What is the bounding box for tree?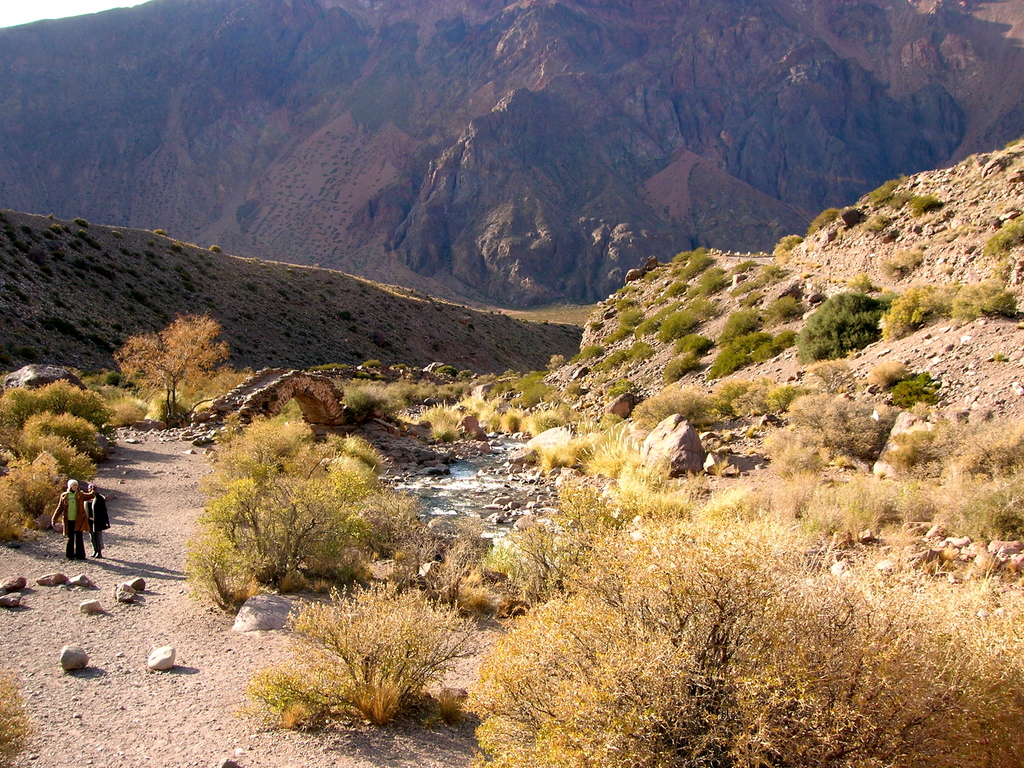
pyautogui.locateOnScreen(479, 514, 1023, 762).
